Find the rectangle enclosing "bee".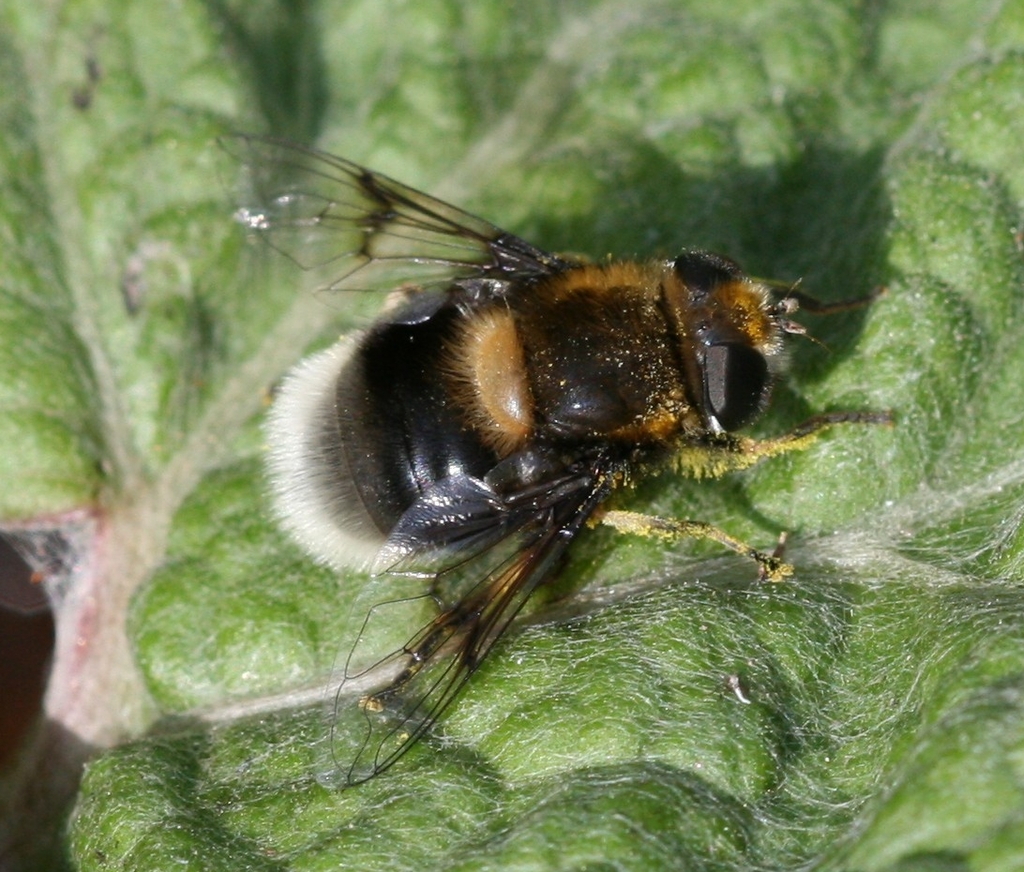
158:99:923:797.
